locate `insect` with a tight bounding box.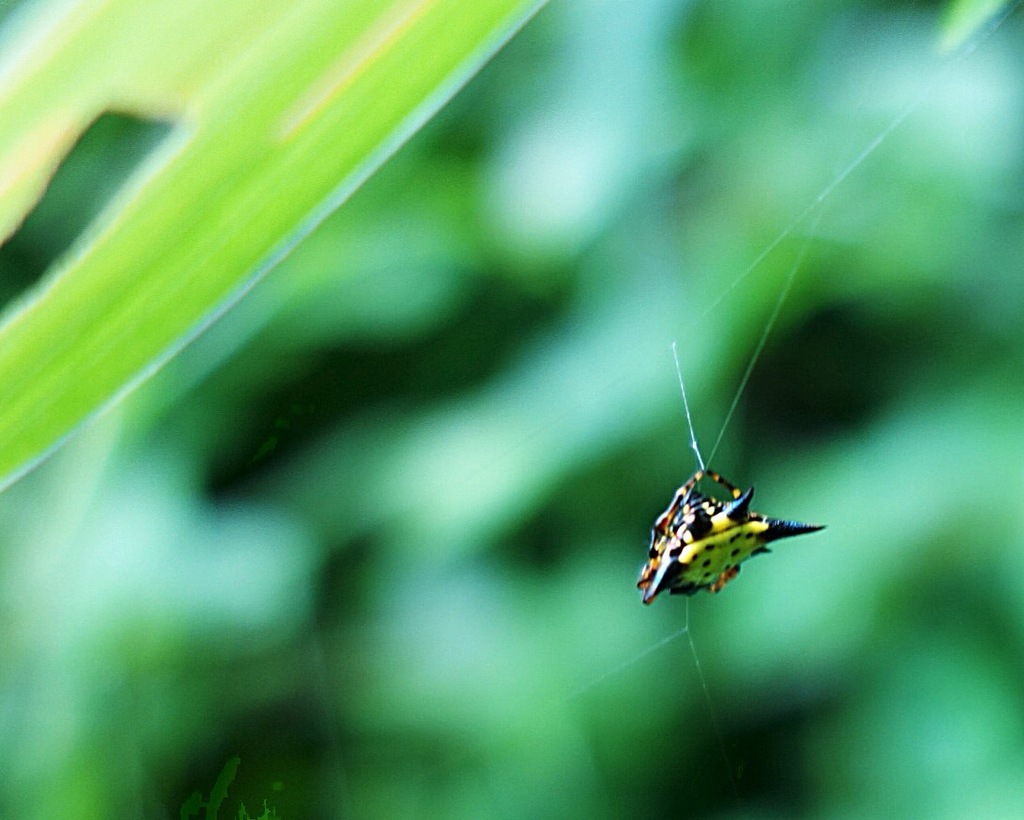
(635, 468, 828, 610).
